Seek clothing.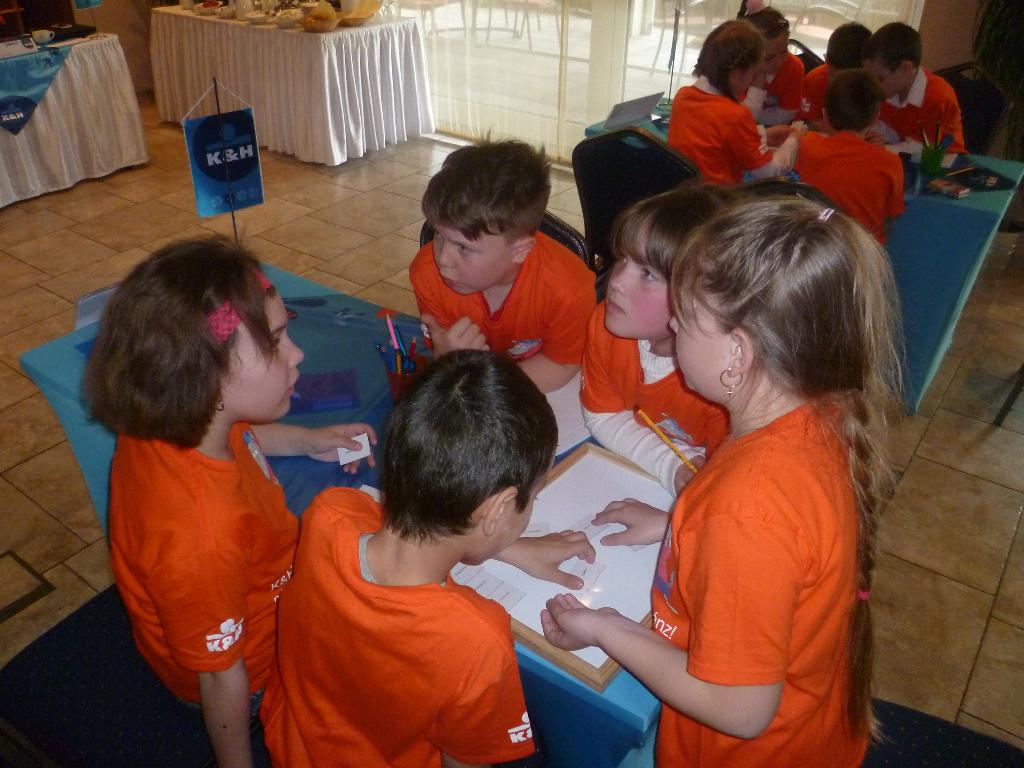
797,131,902,234.
